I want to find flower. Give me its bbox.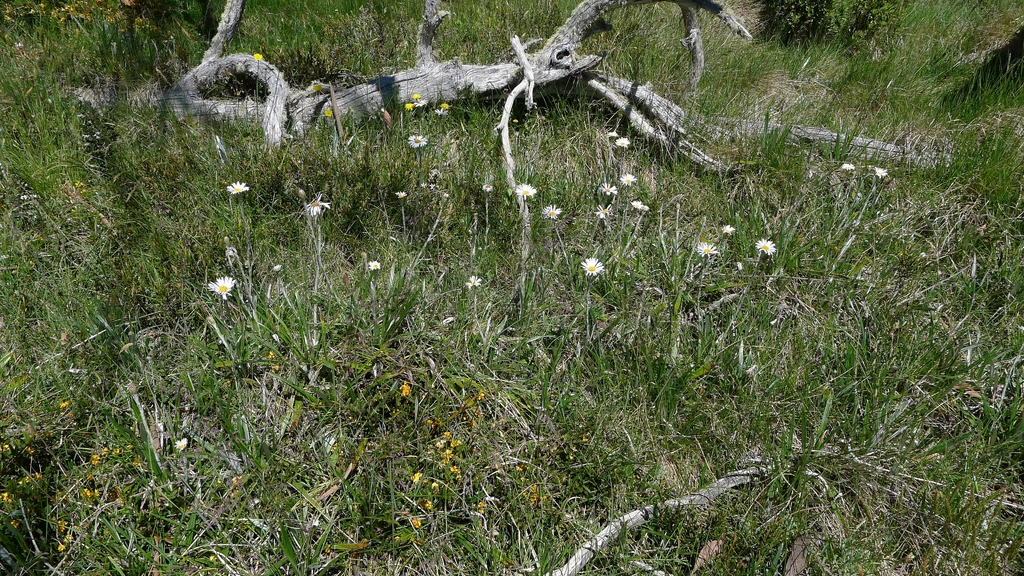
630,199,649,212.
